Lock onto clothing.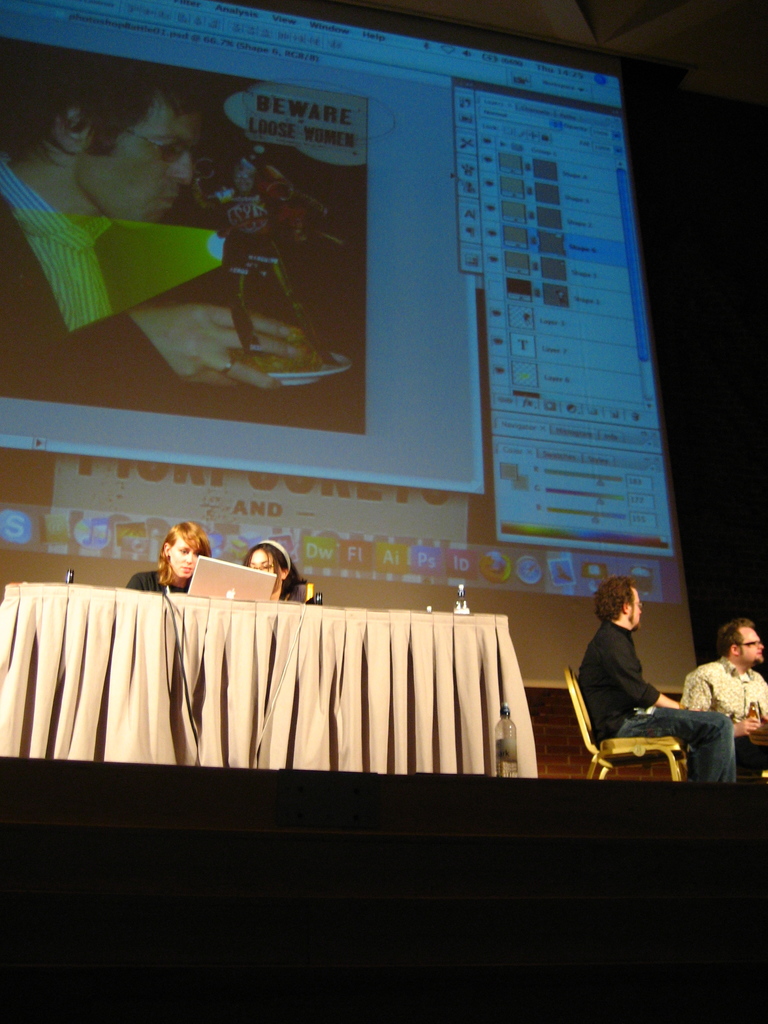
Locked: [563, 581, 694, 755].
